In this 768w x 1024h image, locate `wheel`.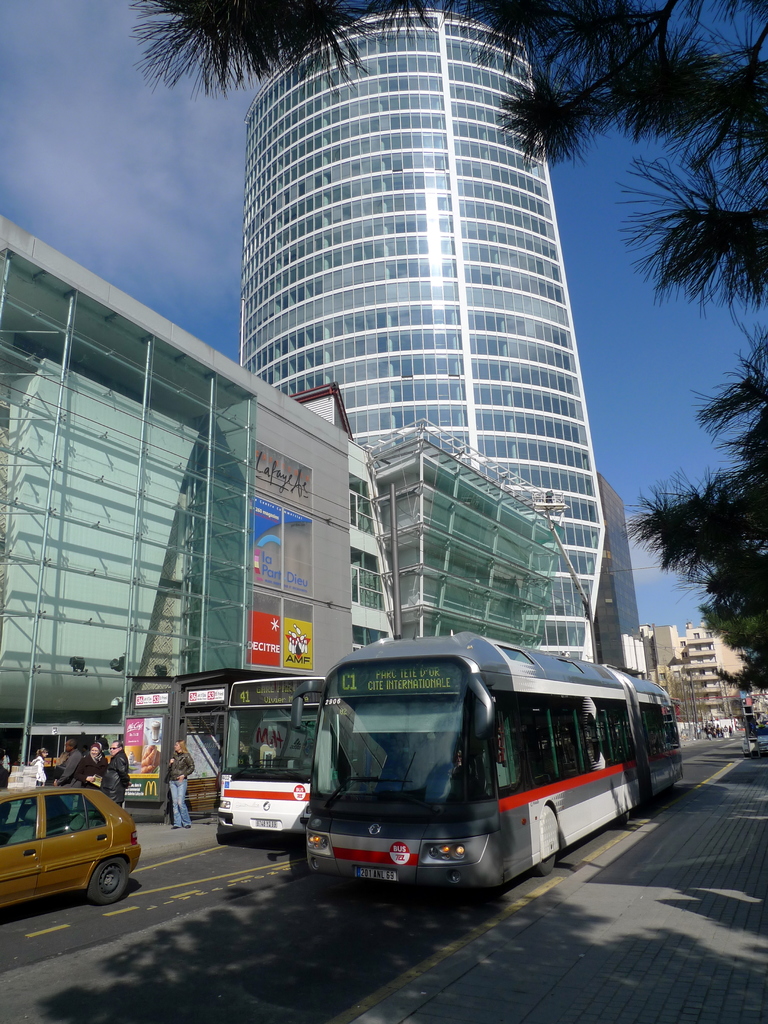
Bounding box: left=86, top=856, right=132, bottom=904.
